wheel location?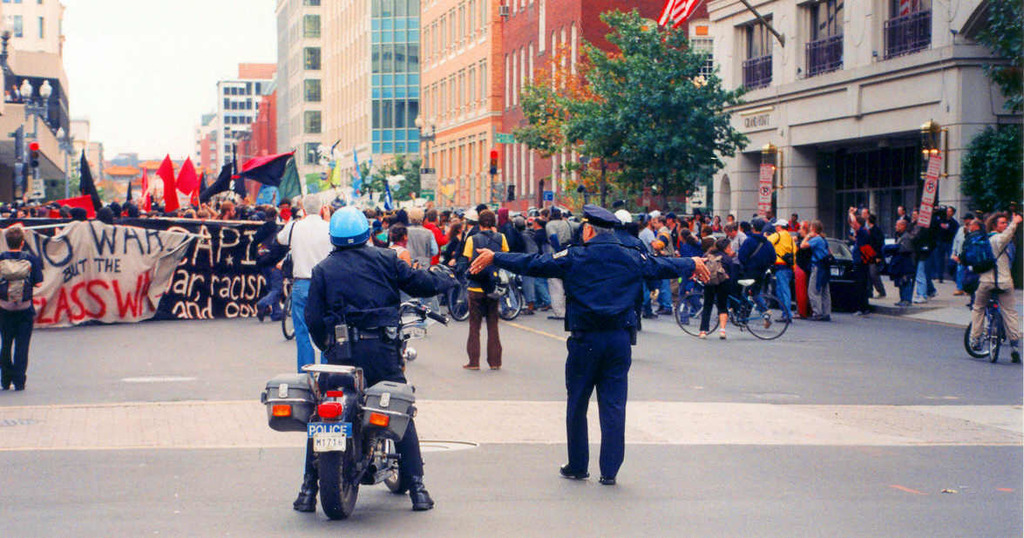
x1=316, y1=433, x2=359, y2=523
